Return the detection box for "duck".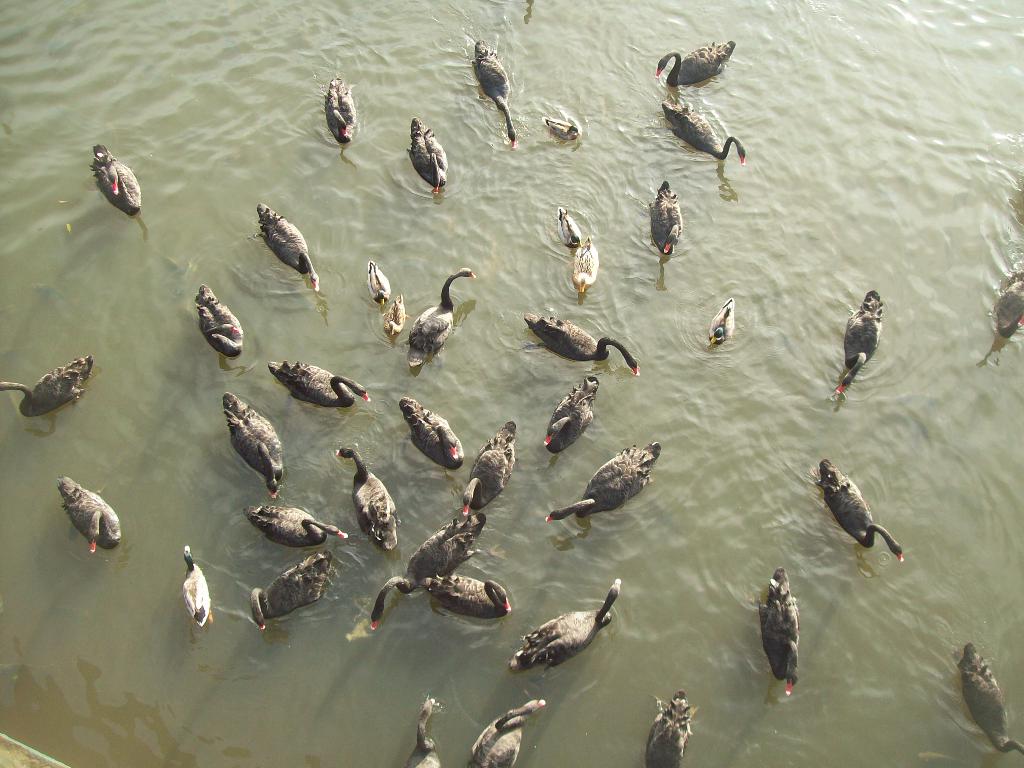
l=250, t=547, r=344, b=627.
